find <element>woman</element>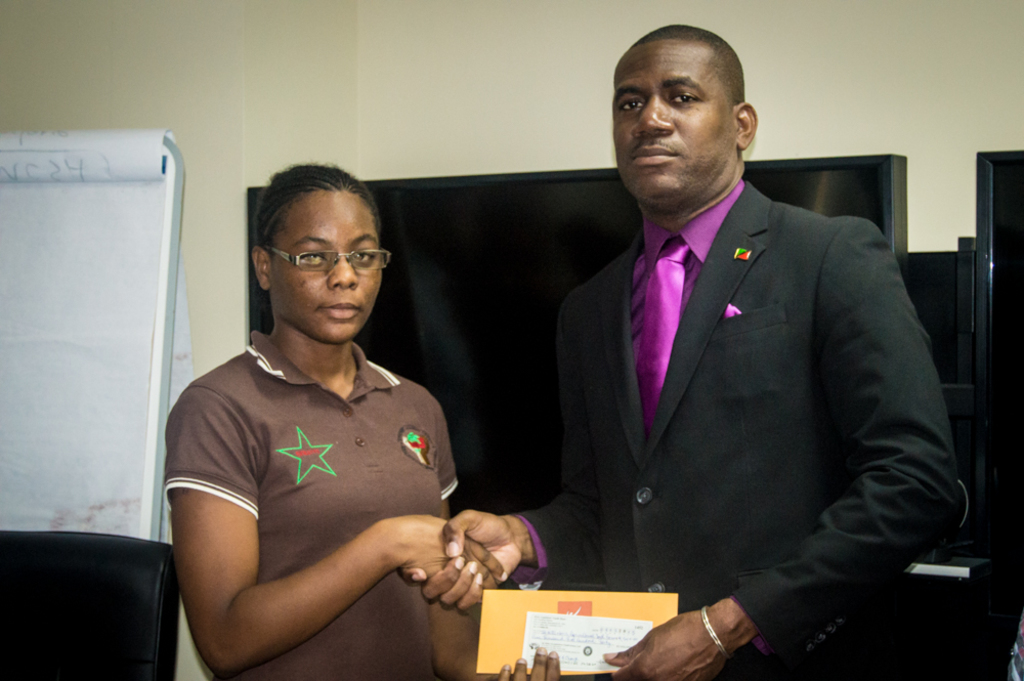
<box>140,153,514,680</box>
